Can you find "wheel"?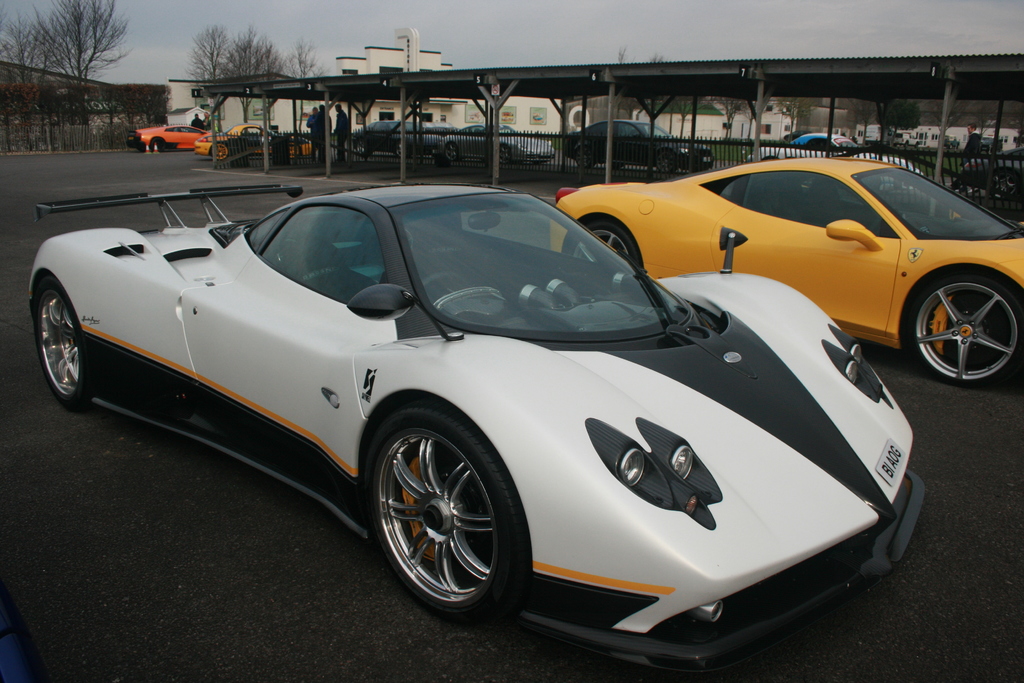
Yes, bounding box: (993,174,1020,201).
